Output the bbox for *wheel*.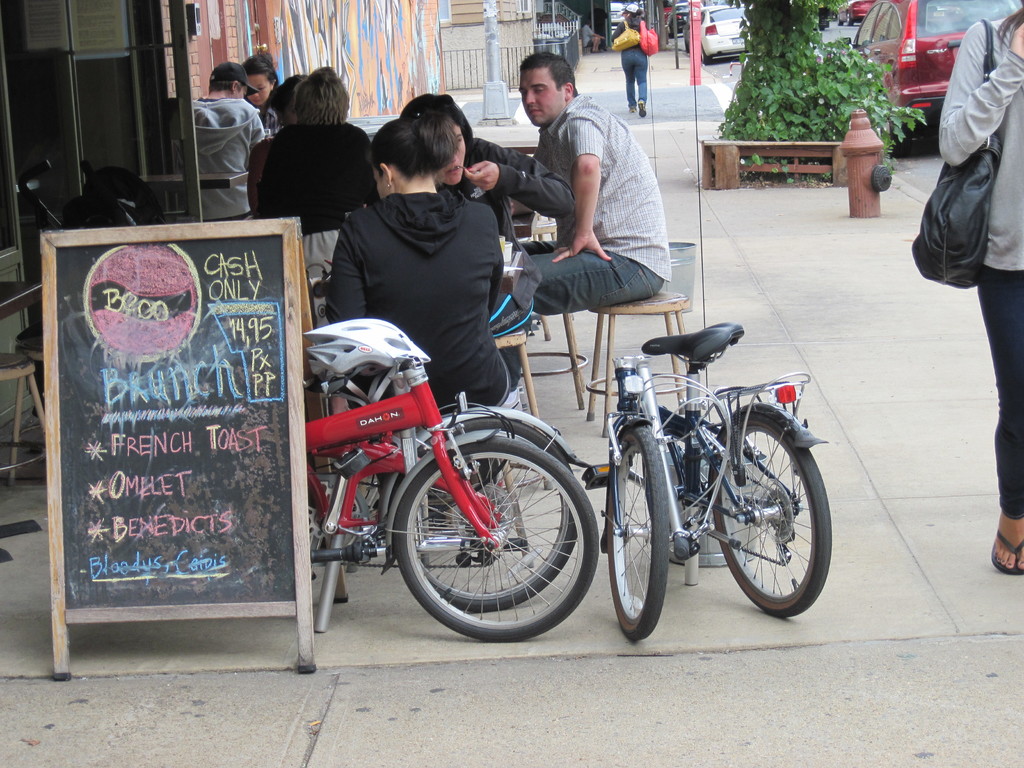
(602,415,675,648).
